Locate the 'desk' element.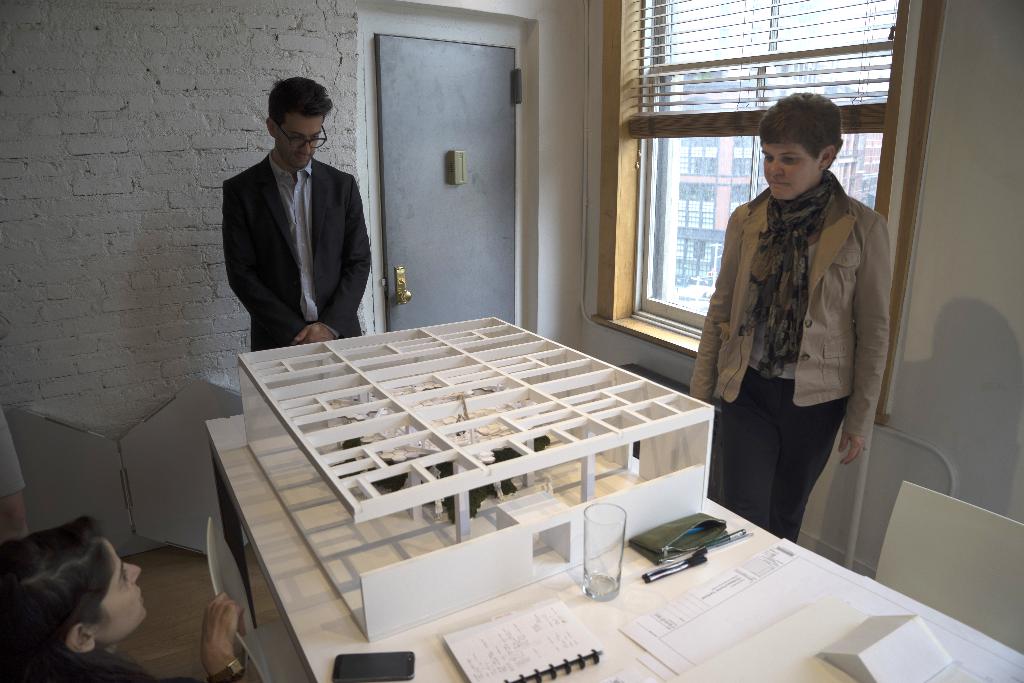
Element bbox: 205 413 1023 682.
